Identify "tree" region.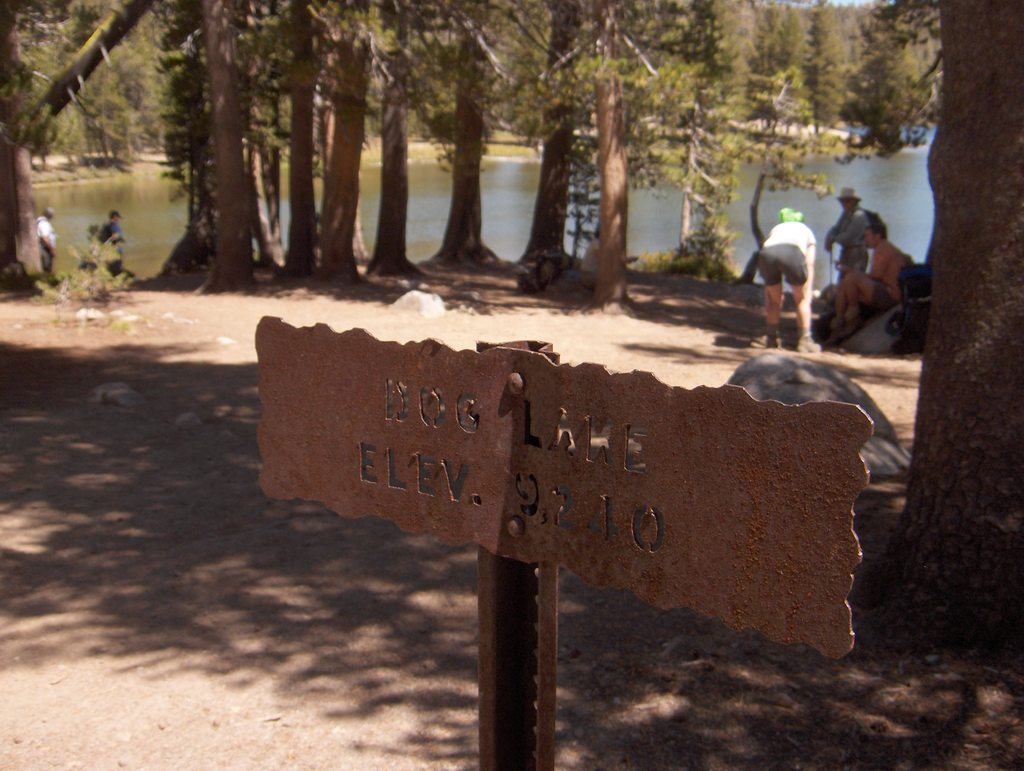
Region: box(862, 0, 1023, 657).
